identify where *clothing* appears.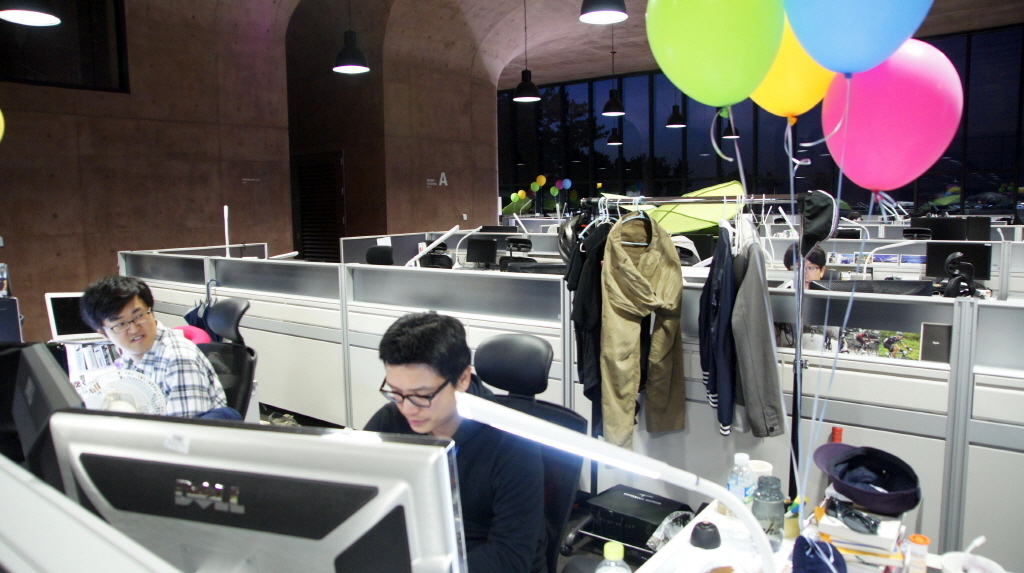
Appears at [left=113, top=319, right=225, bottom=423].
